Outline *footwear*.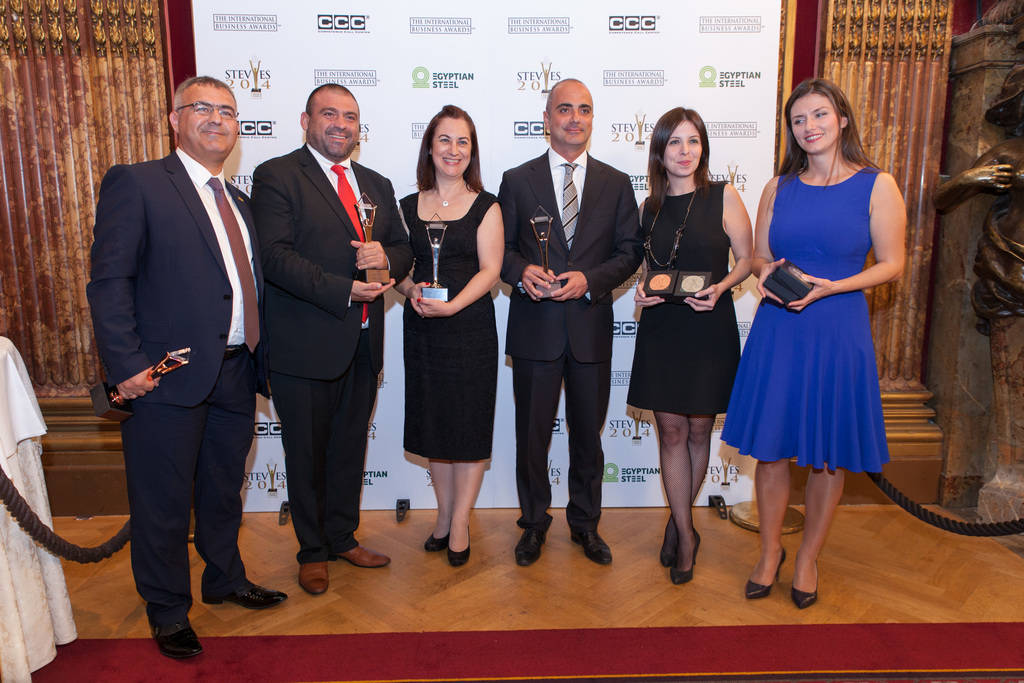
Outline: [x1=203, y1=576, x2=287, y2=611].
